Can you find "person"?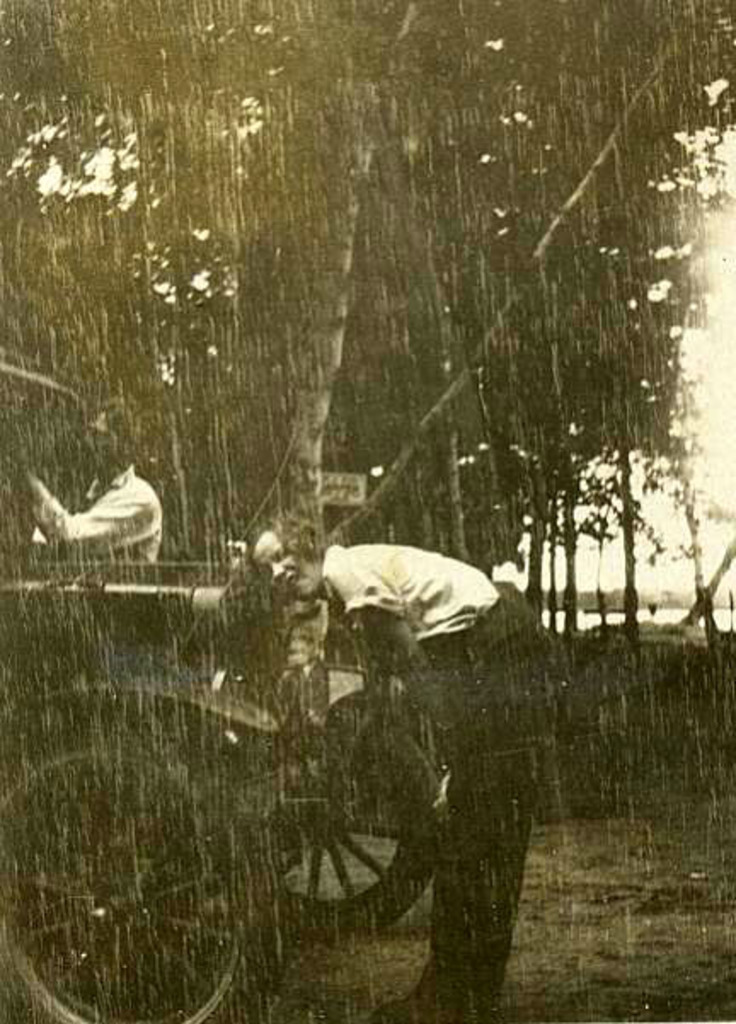
Yes, bounding box: l=31, t=434, r=169, b=593.
